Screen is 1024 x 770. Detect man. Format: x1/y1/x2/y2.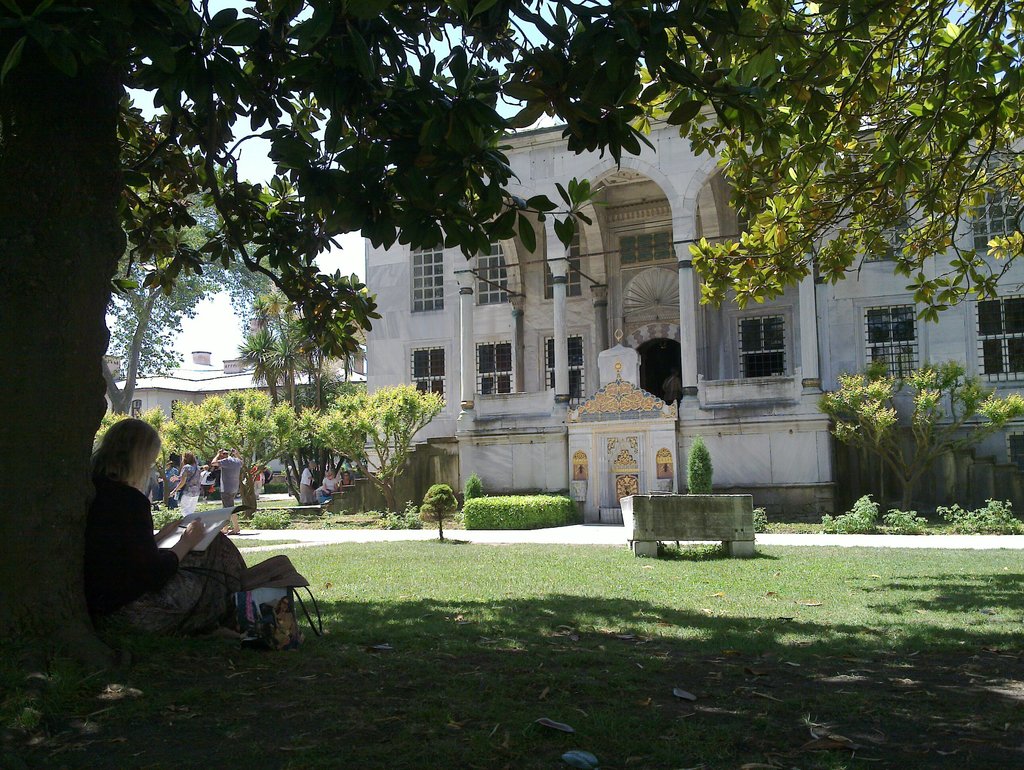
284/463/297/496.
